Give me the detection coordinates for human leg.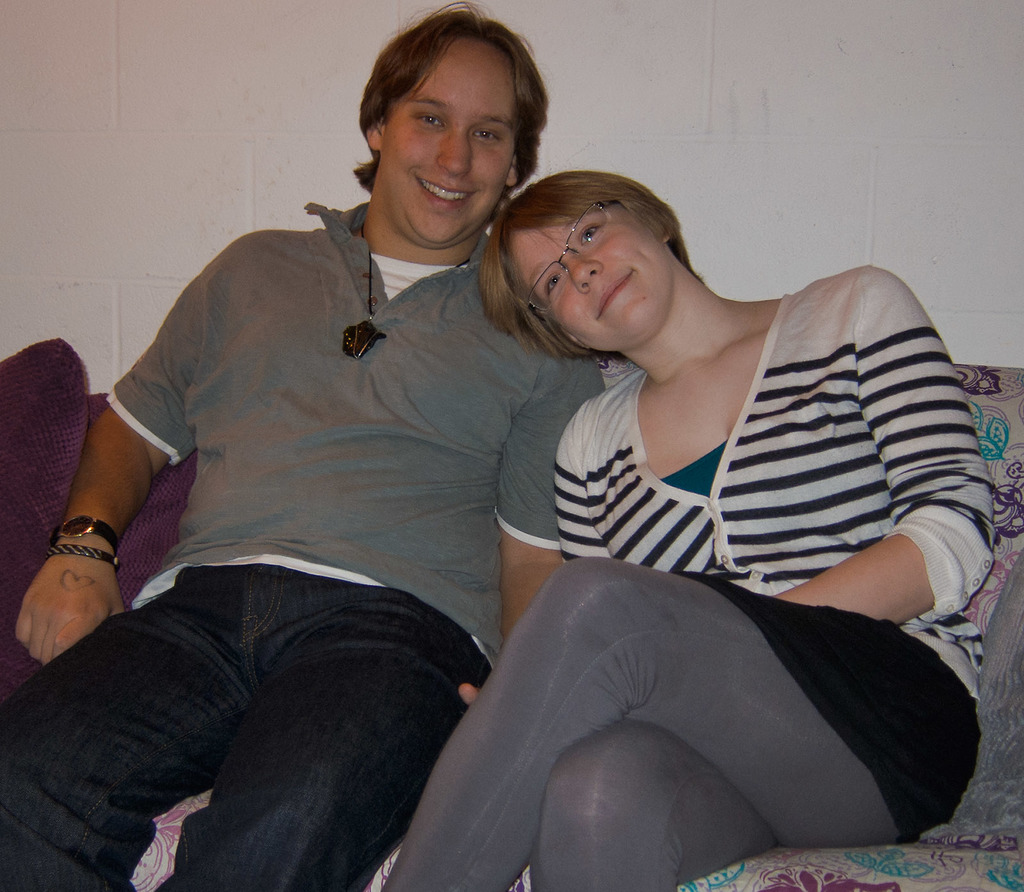
region(528, 714, 790, 891).
